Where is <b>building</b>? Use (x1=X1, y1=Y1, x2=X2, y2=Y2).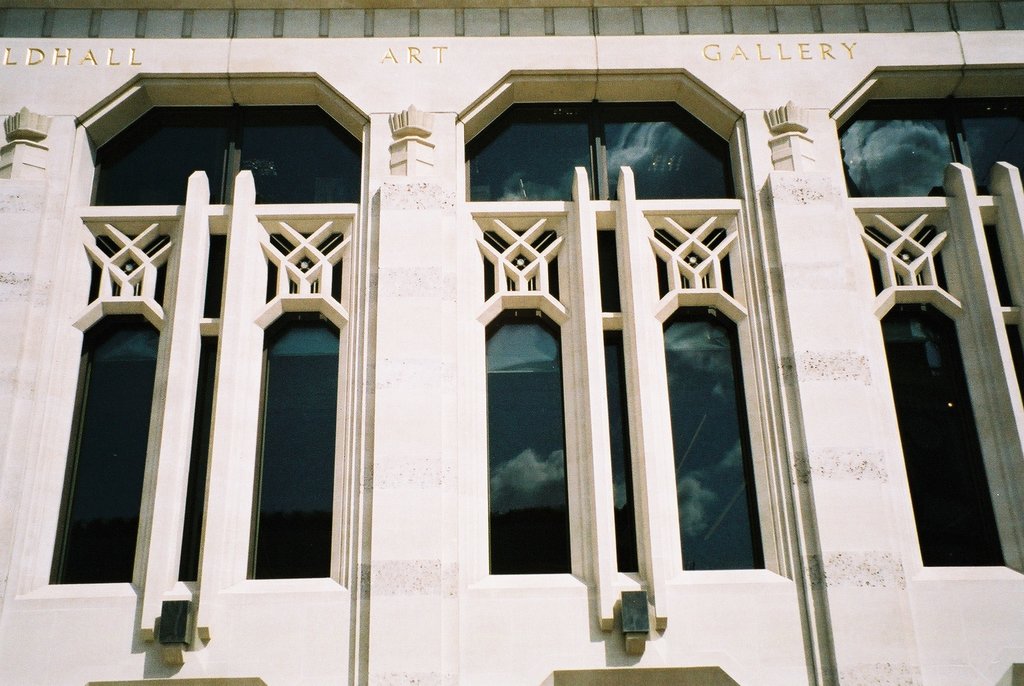
(x1=0, y1=6, x2=1023, y2=685).
